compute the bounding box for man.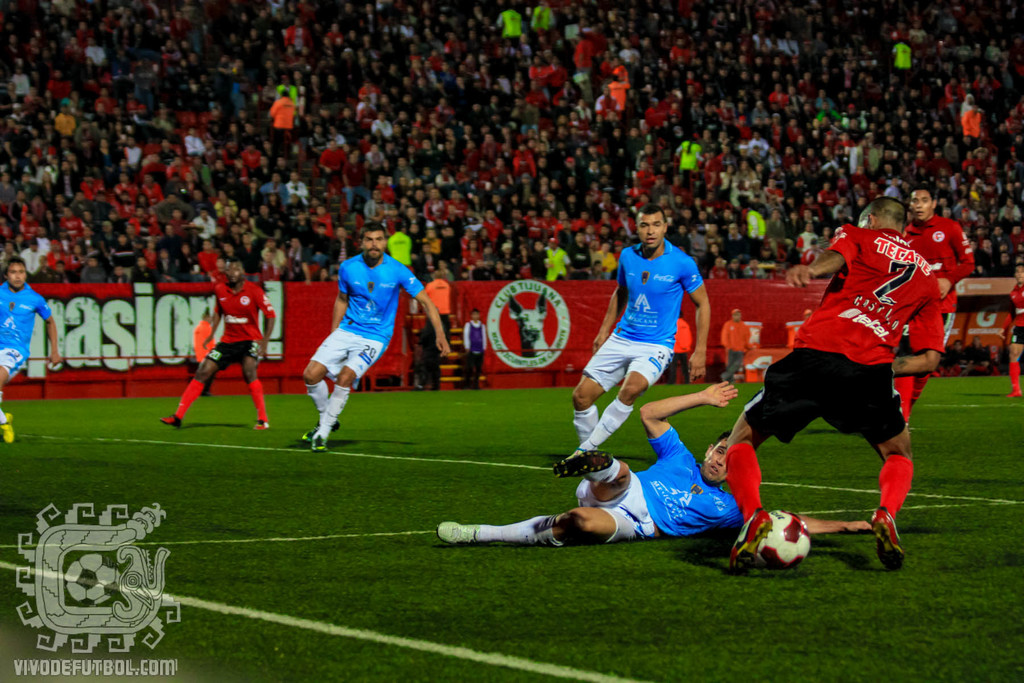
Rect(385, 222, 413, 268).
